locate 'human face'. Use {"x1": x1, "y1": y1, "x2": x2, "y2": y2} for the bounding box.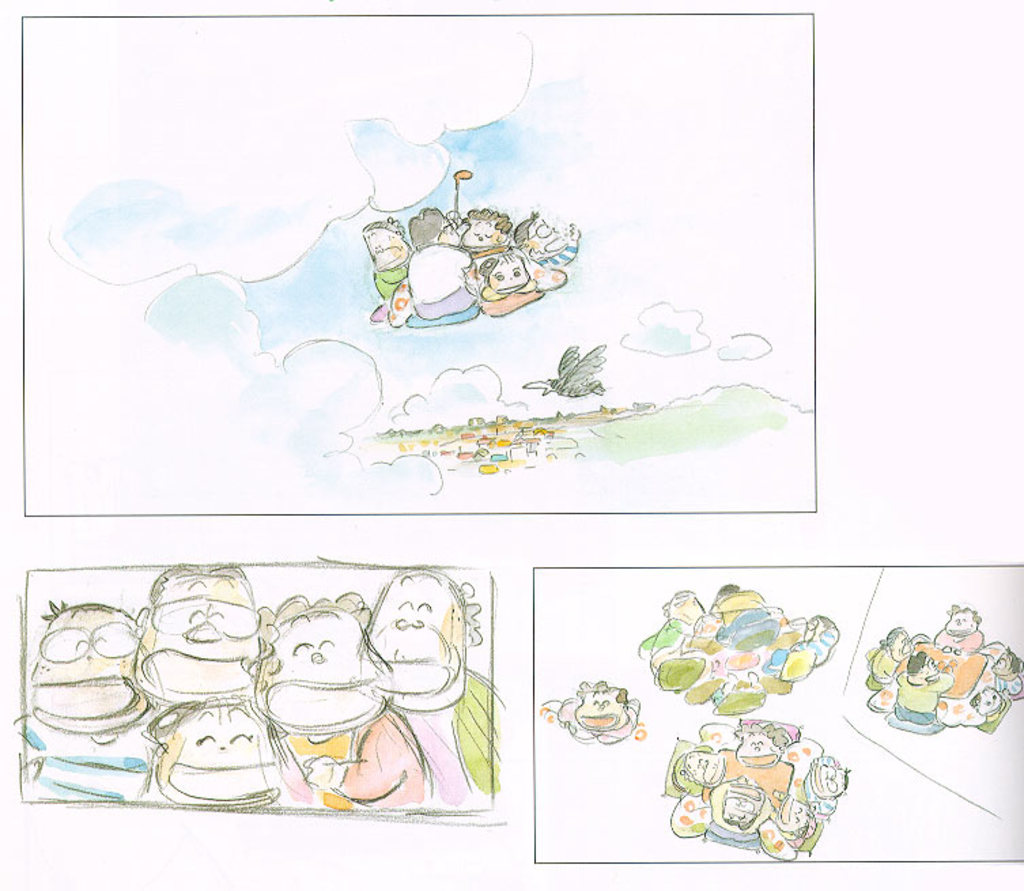
{"x1": 484, "y1": 256, "x2": 530, "y2": 295}.
